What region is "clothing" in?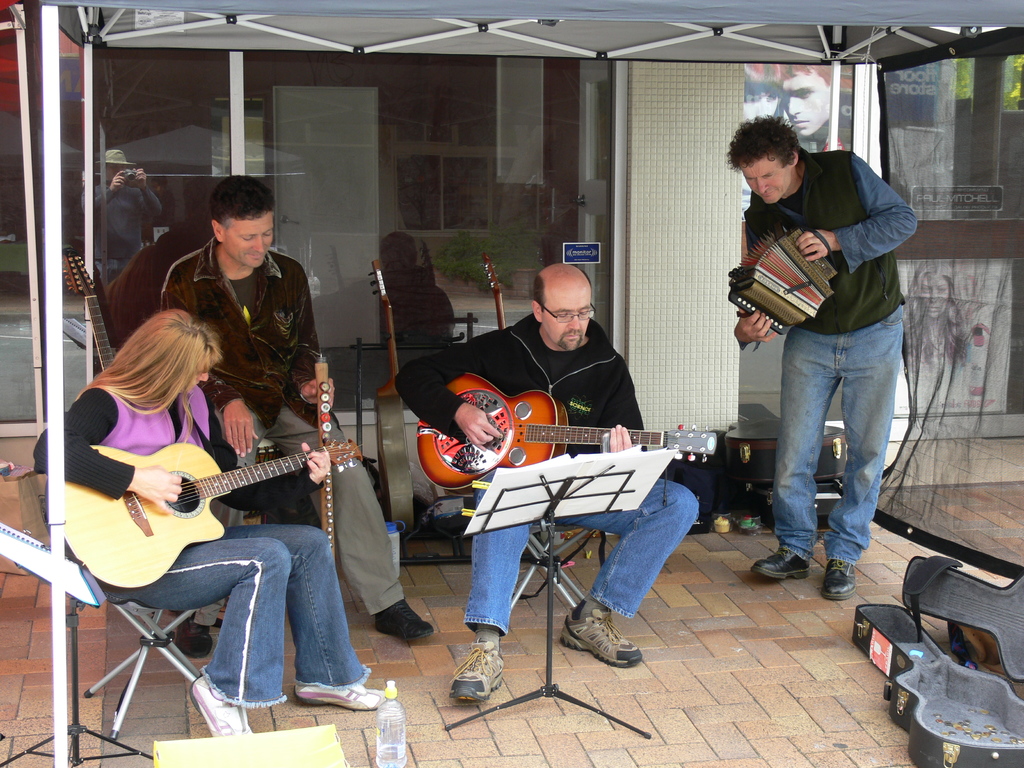
764 140 913 569.
